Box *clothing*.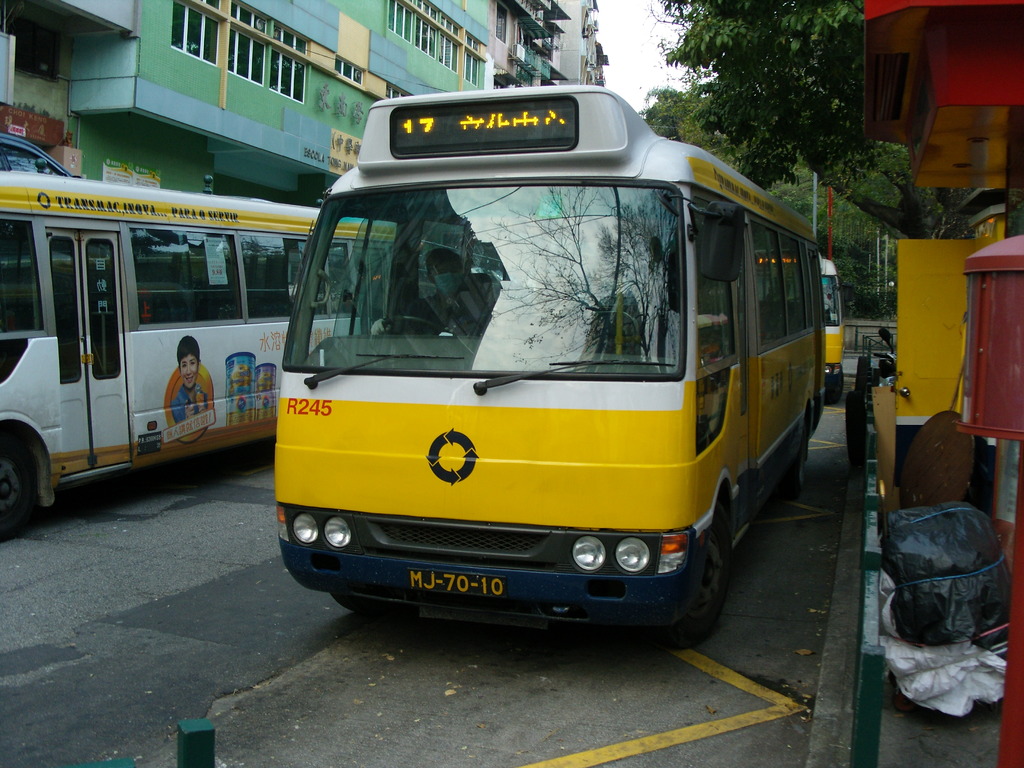
select_region(163, 382, 202, 428).
